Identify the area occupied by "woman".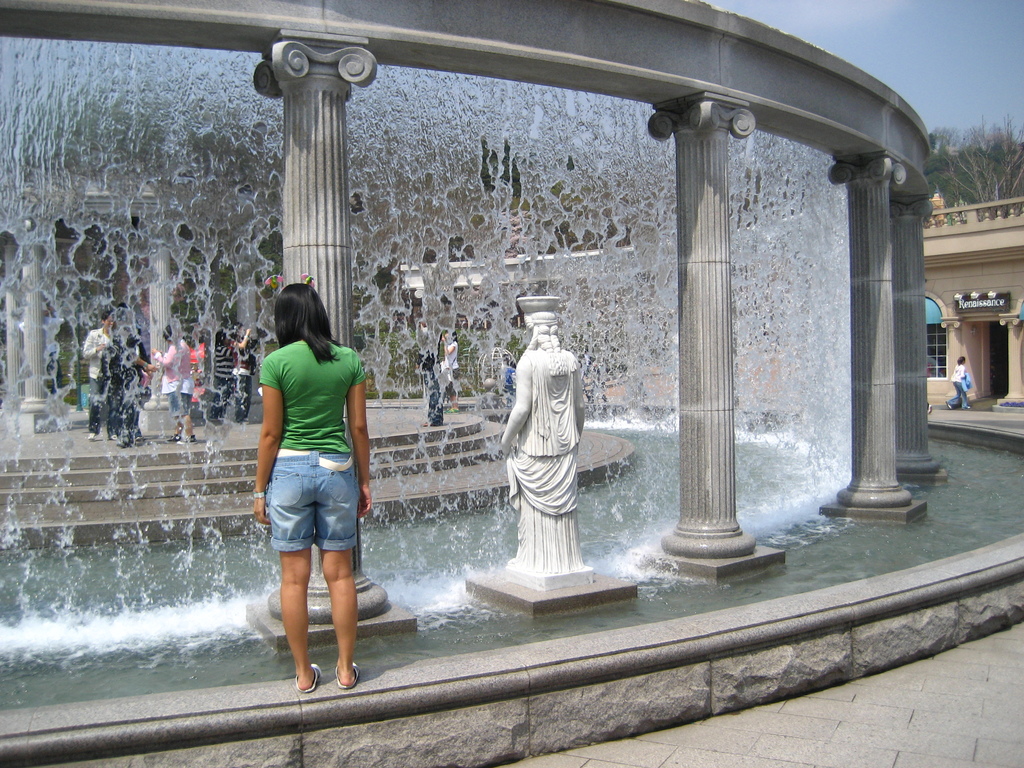
Area: [left=238, top=275, right=372, bottom=692].
